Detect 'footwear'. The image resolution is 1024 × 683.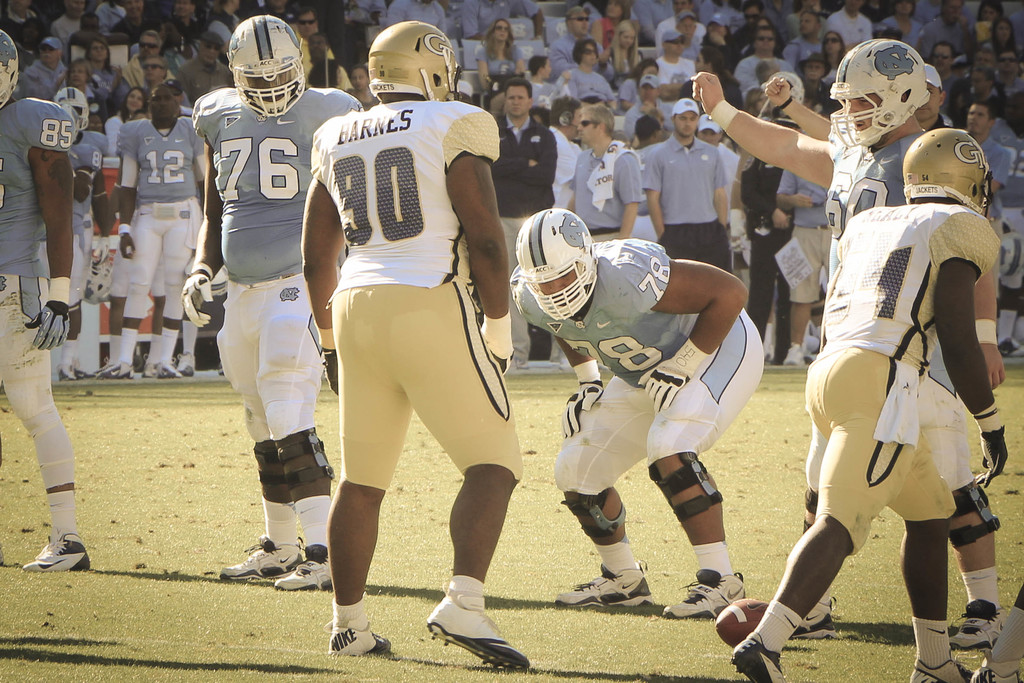
<bbox>60, 365, 74, 381</bbox>.
